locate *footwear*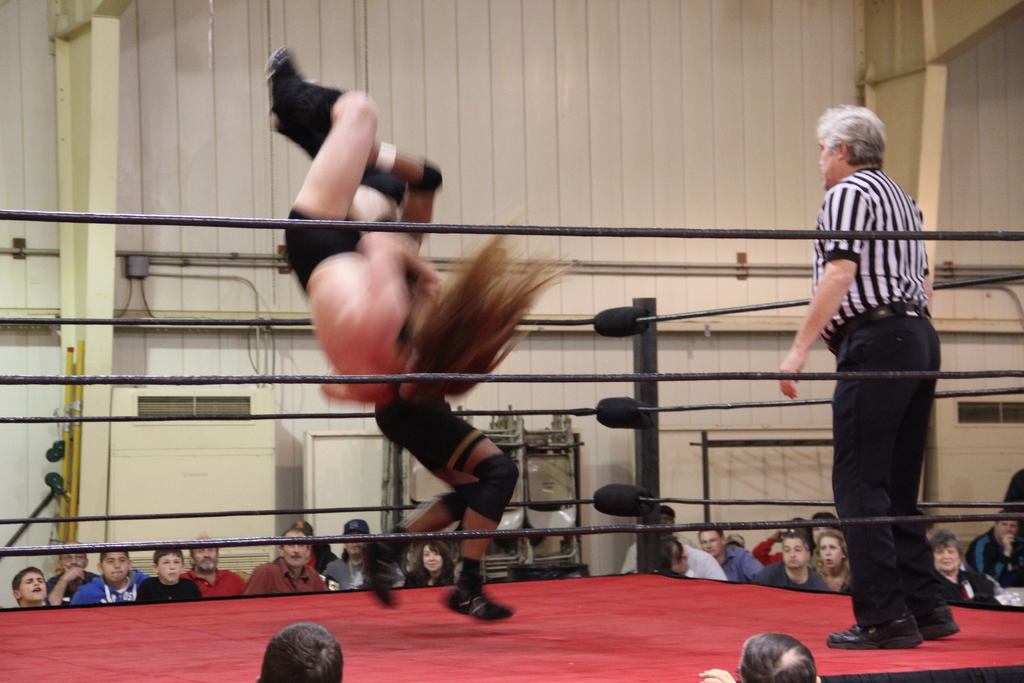
[x1=917, y1=599, x2=963, y2=644]
